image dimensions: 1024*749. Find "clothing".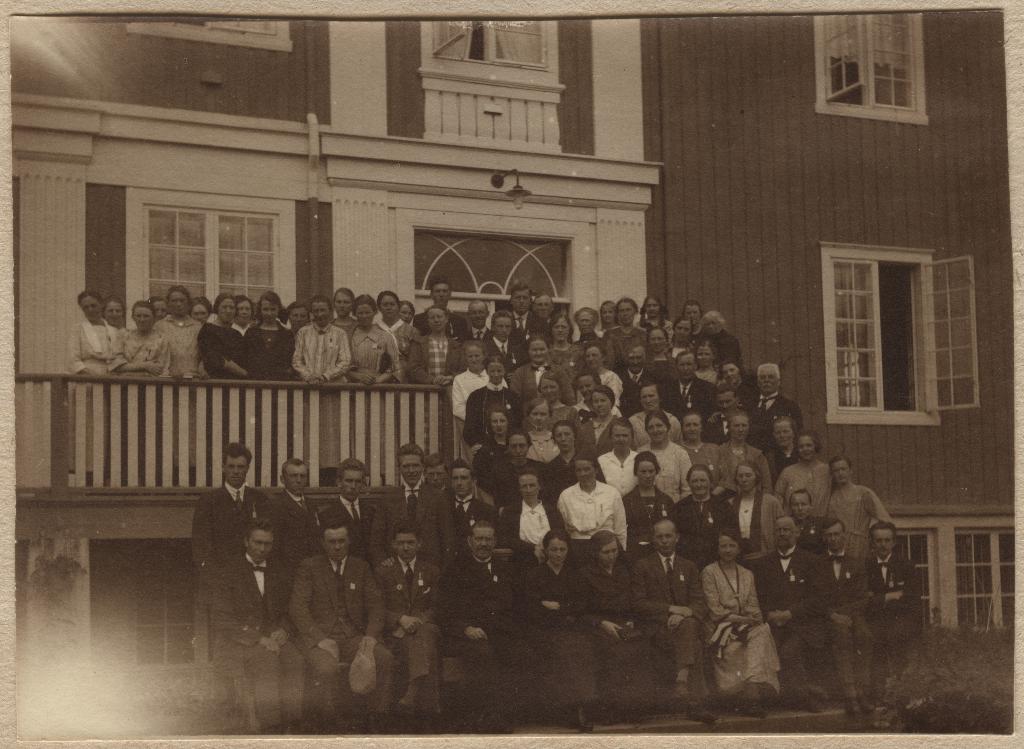
region(726, 487, 794, 545).
